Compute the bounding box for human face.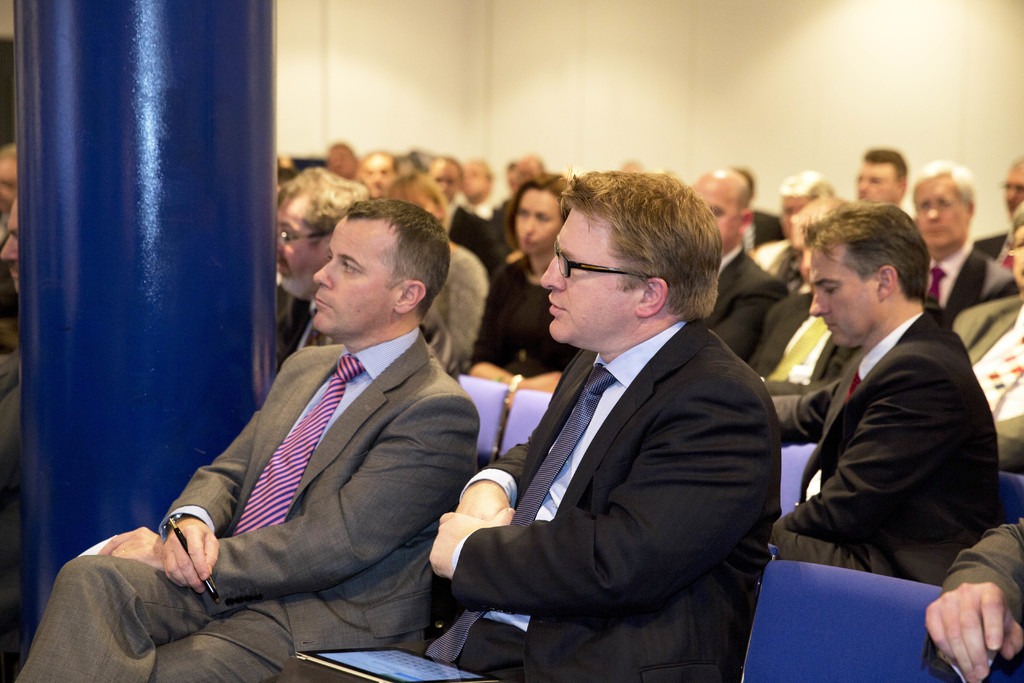
314, 211, 396, 330.
